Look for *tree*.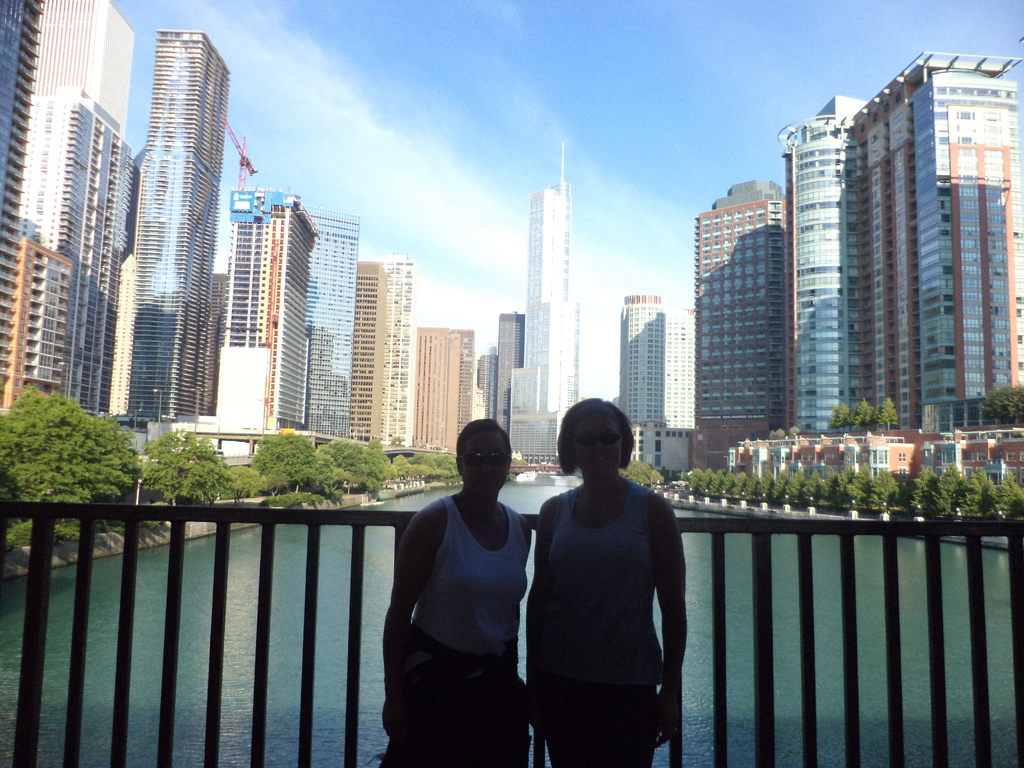
Found: (223,458,267,502).
